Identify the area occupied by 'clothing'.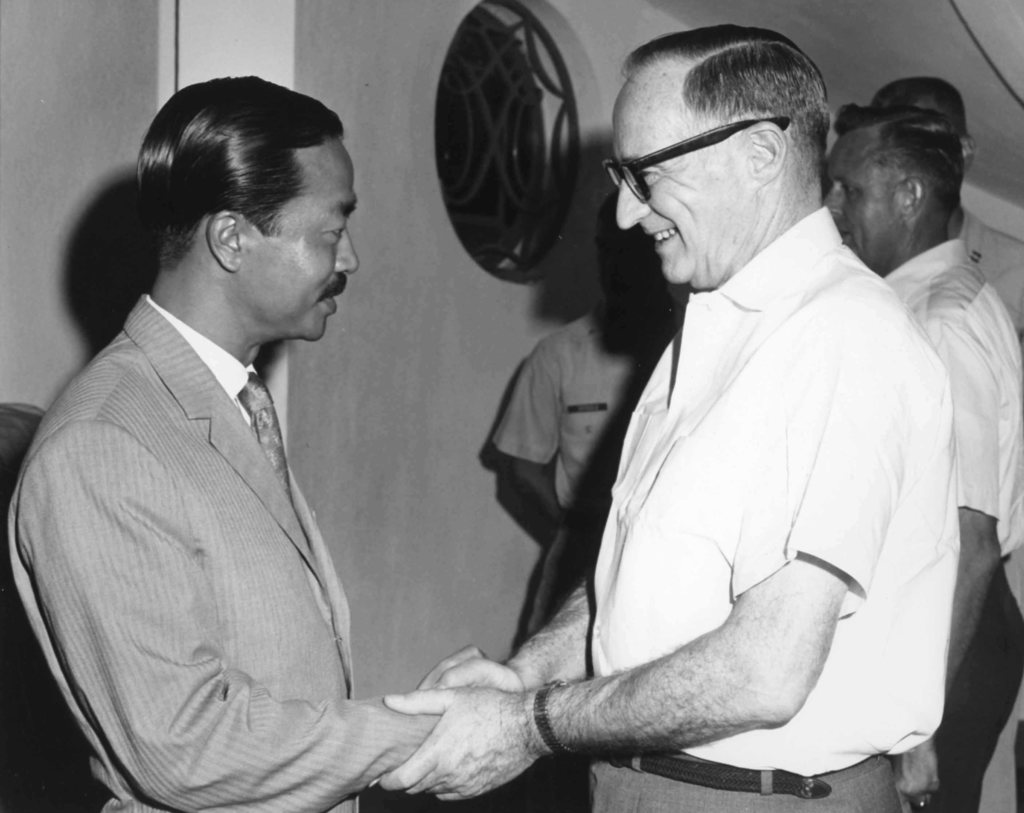
Area: {"x1": 881, "y1": 241, "x2": 1023, "y2": 812}.
